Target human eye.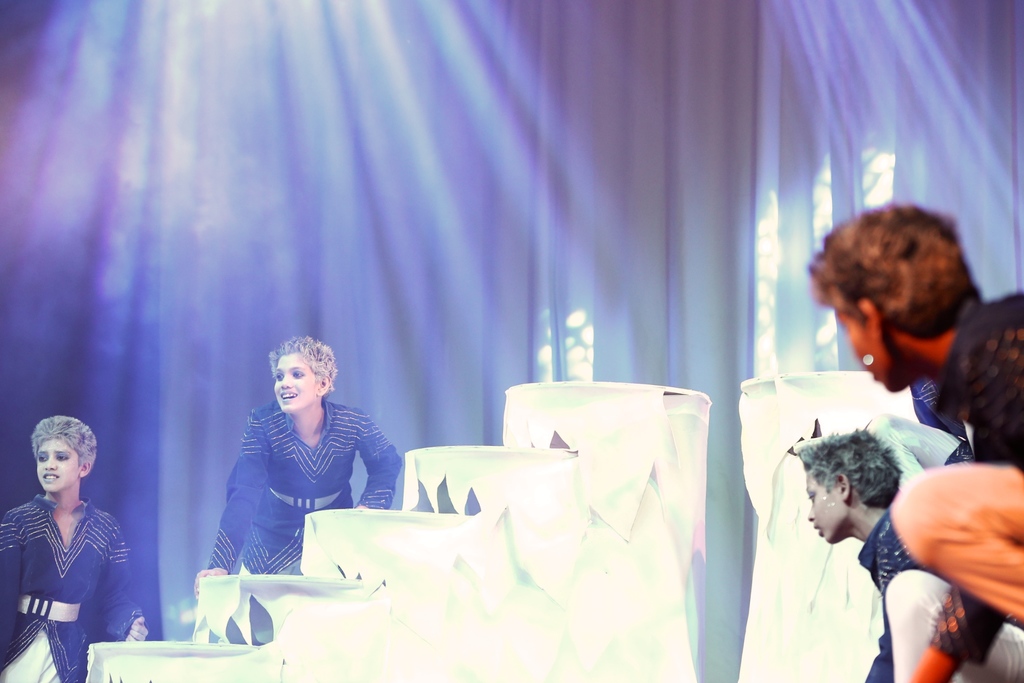
Target region: [left=276, top=371, right=284, bottom=381].
